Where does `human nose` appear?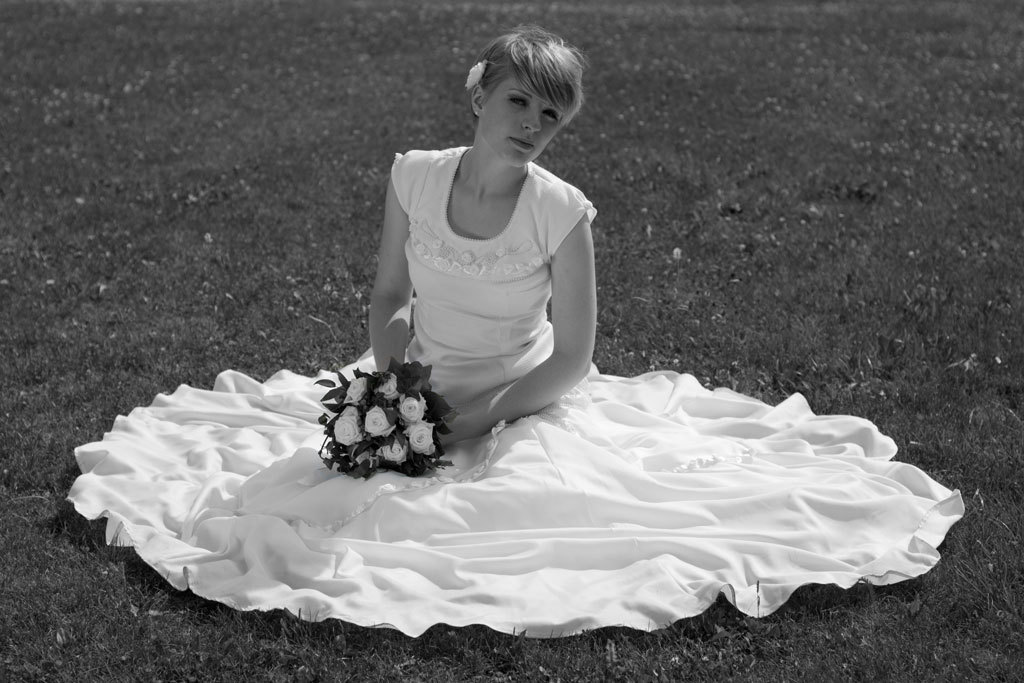
Appears at {"x1": 517, "y1": 109, "x2": 540, "y2": 132}.
